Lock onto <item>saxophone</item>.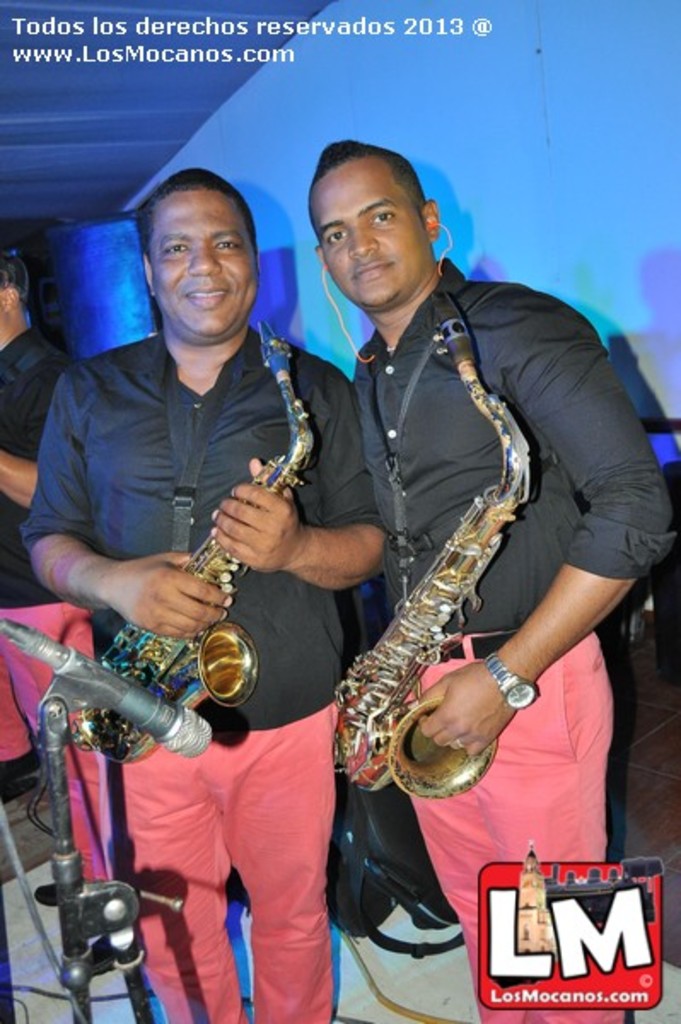
Locked: bbox=(73, 321, 309, 759).
